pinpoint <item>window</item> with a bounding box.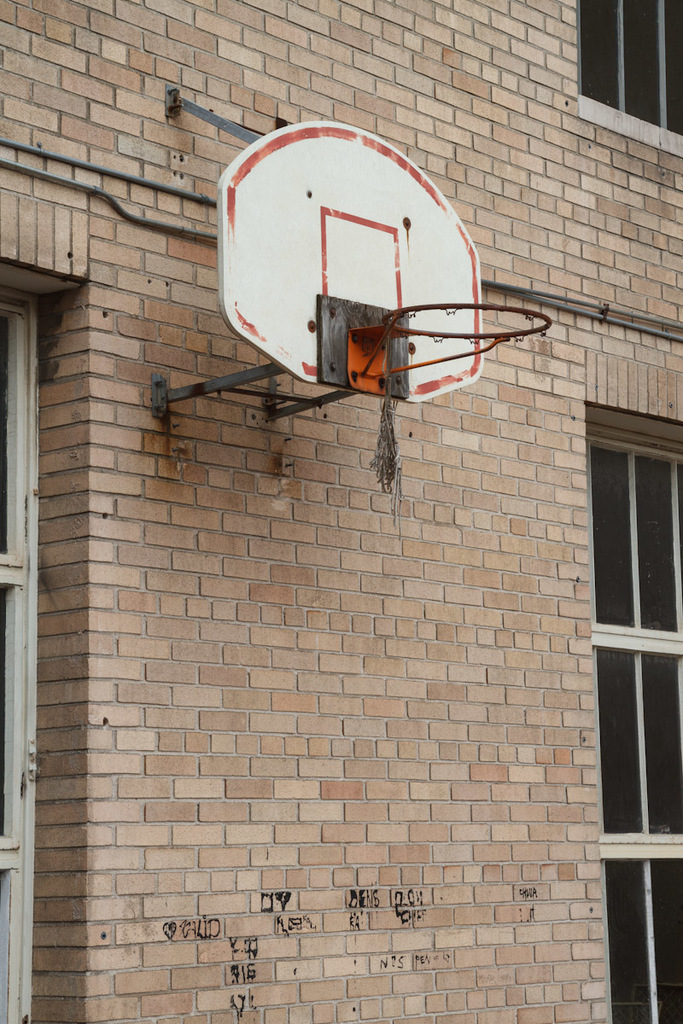
582/0/682/143.
